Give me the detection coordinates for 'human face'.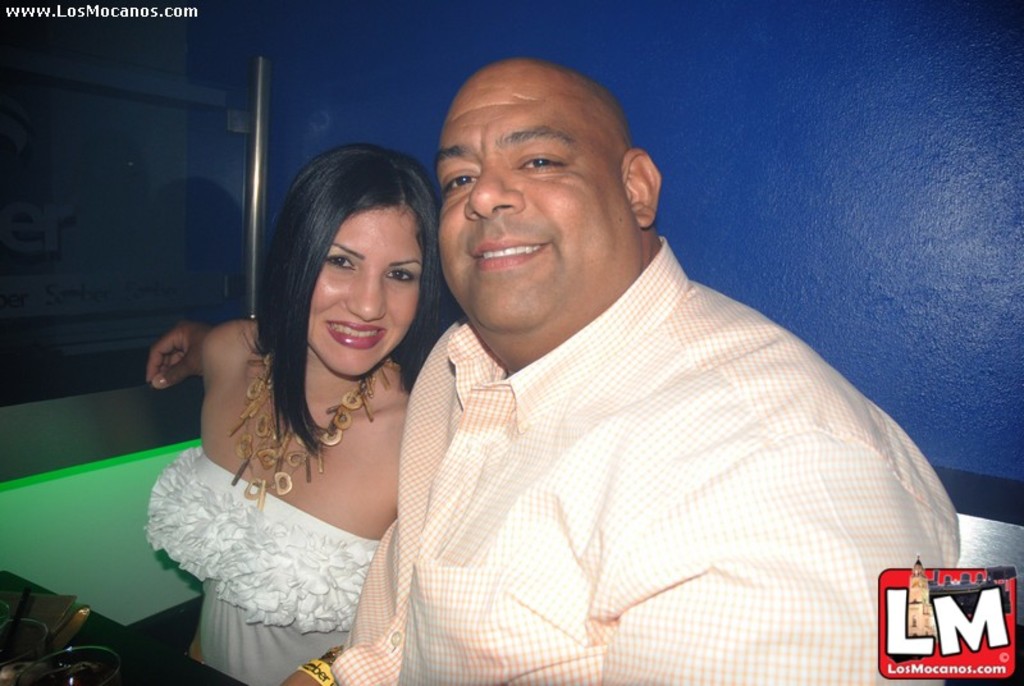
Rect(428, 65, 634, 338).
